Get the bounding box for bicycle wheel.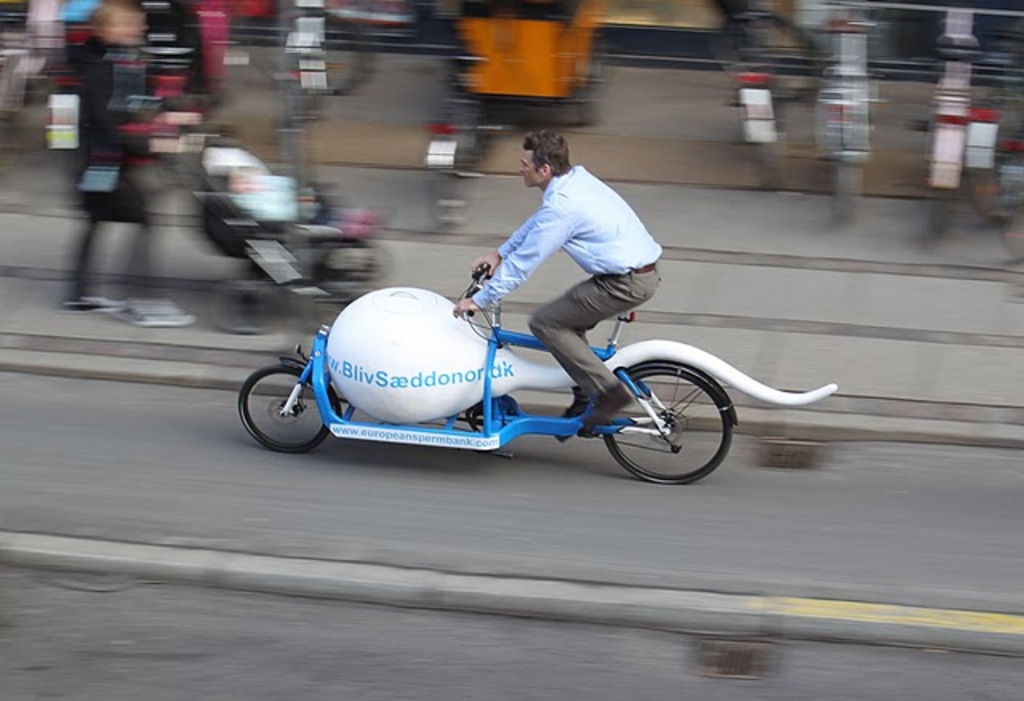
(x1=216, y1=280, x2=277, y2=330).
